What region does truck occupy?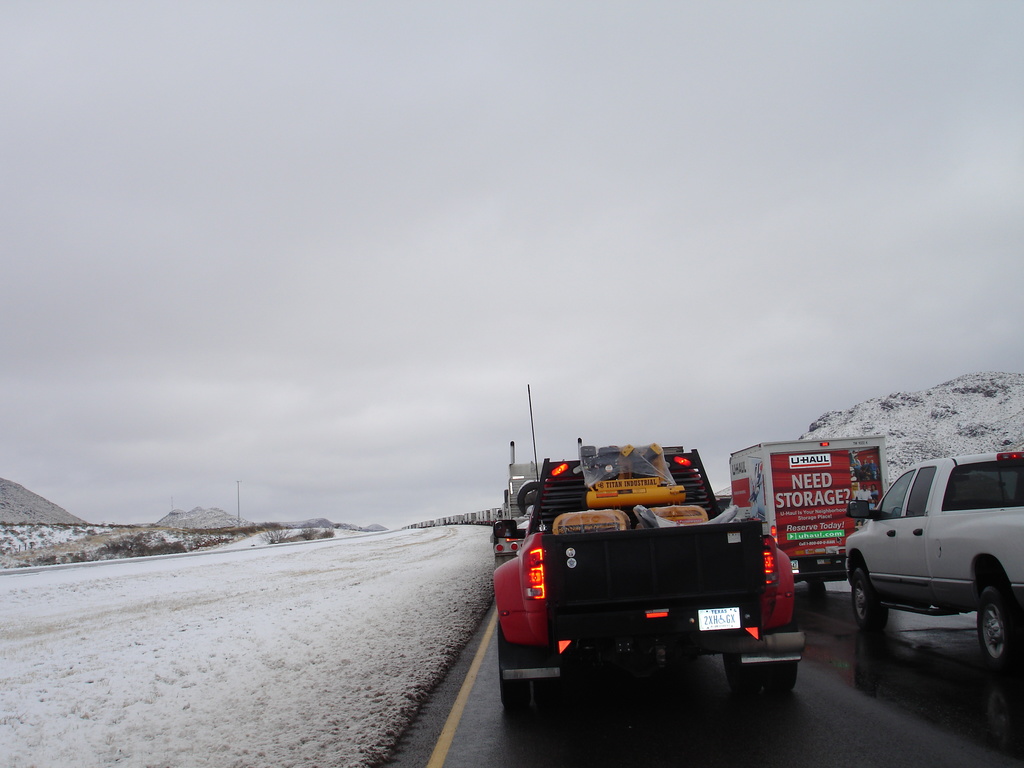
select_region(490, 442, 810, 710).
